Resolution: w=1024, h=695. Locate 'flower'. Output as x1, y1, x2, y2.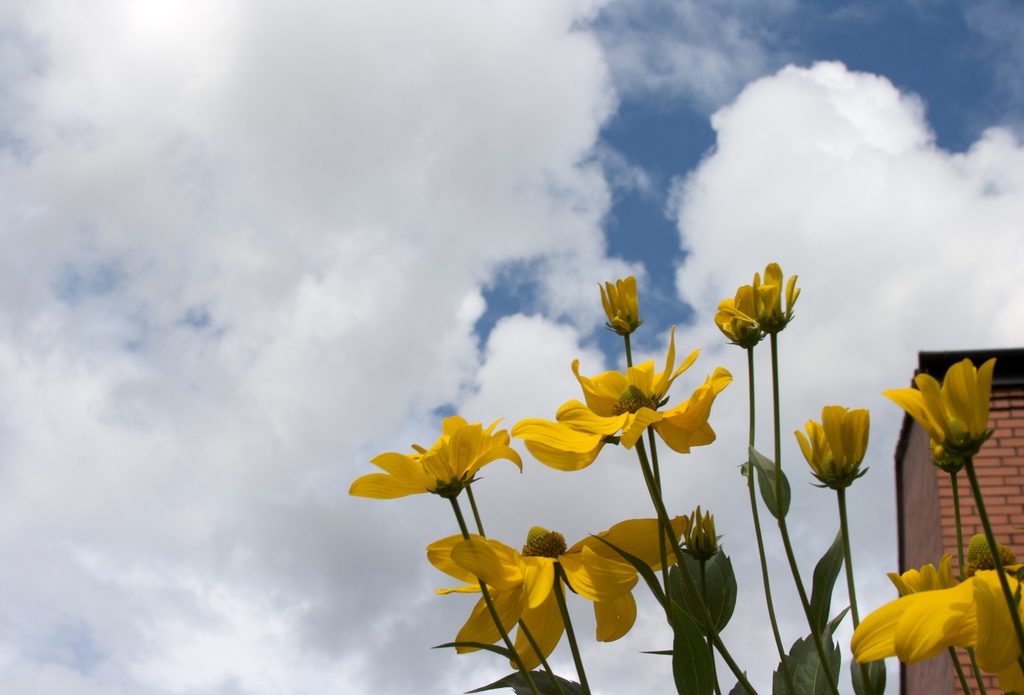
509, 324, 729, 472.
